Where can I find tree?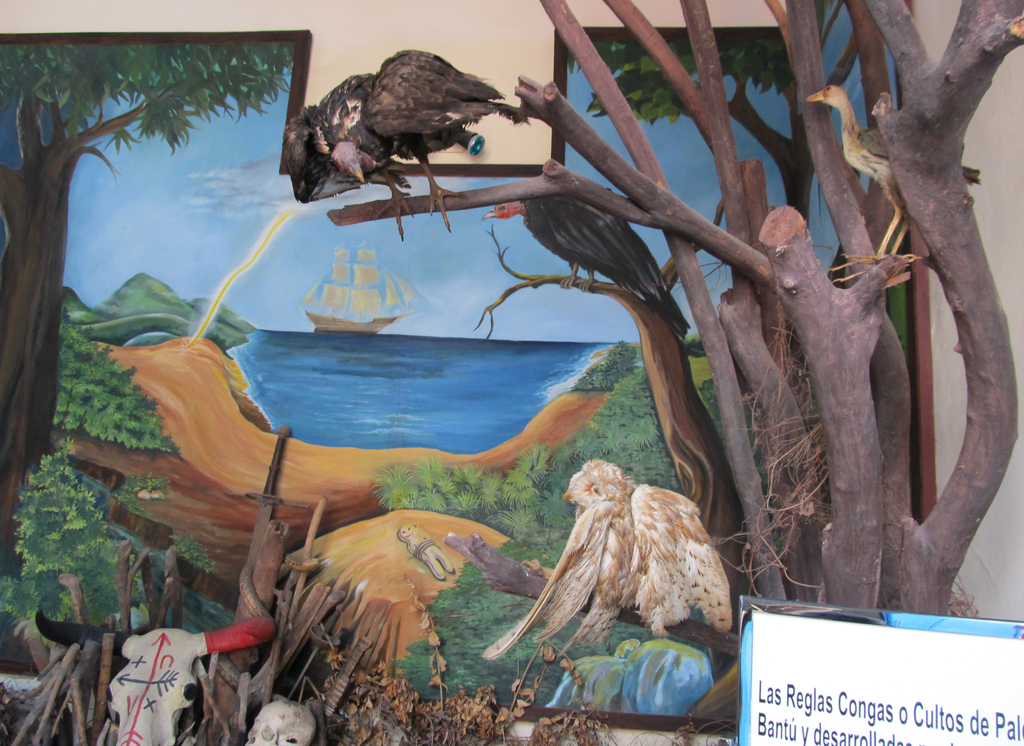
You can find it at [4,437,127,613].
